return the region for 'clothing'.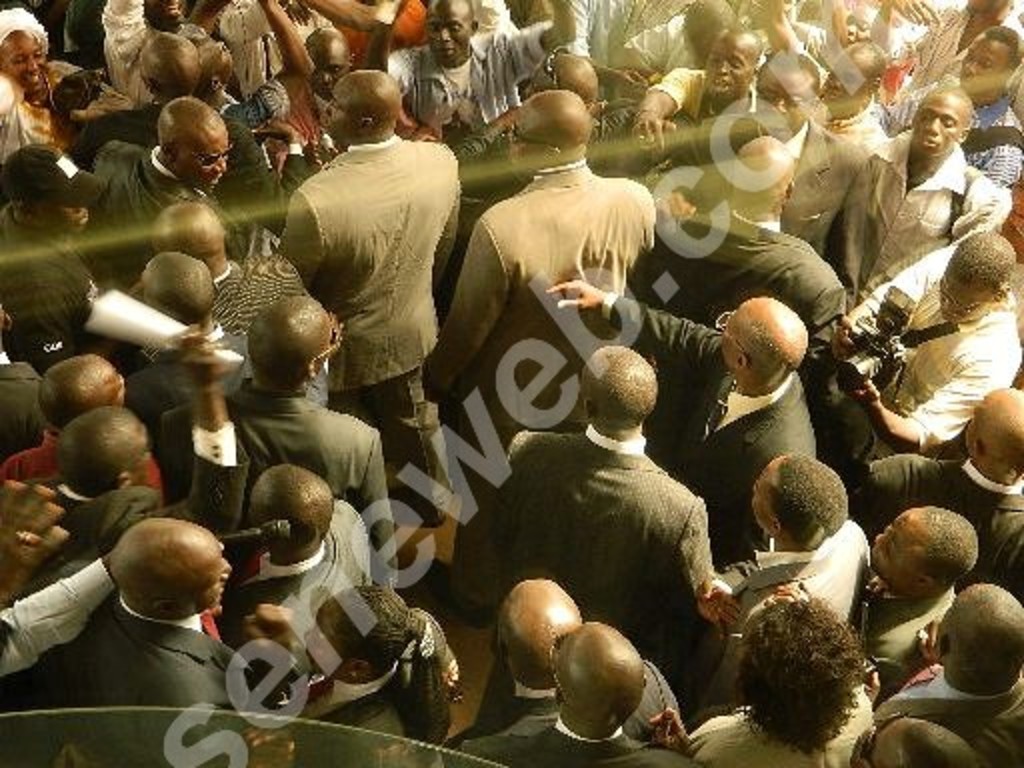
crop(648, 68, 744, 136).
